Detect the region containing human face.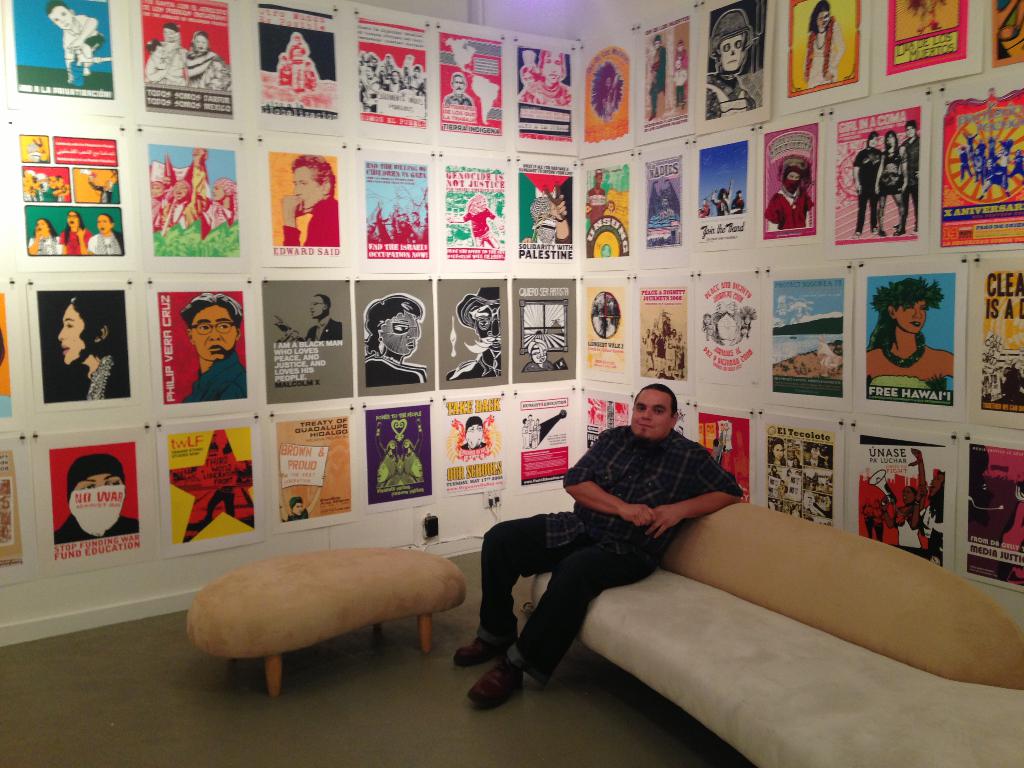
locate(717, 33, 743, 70).
